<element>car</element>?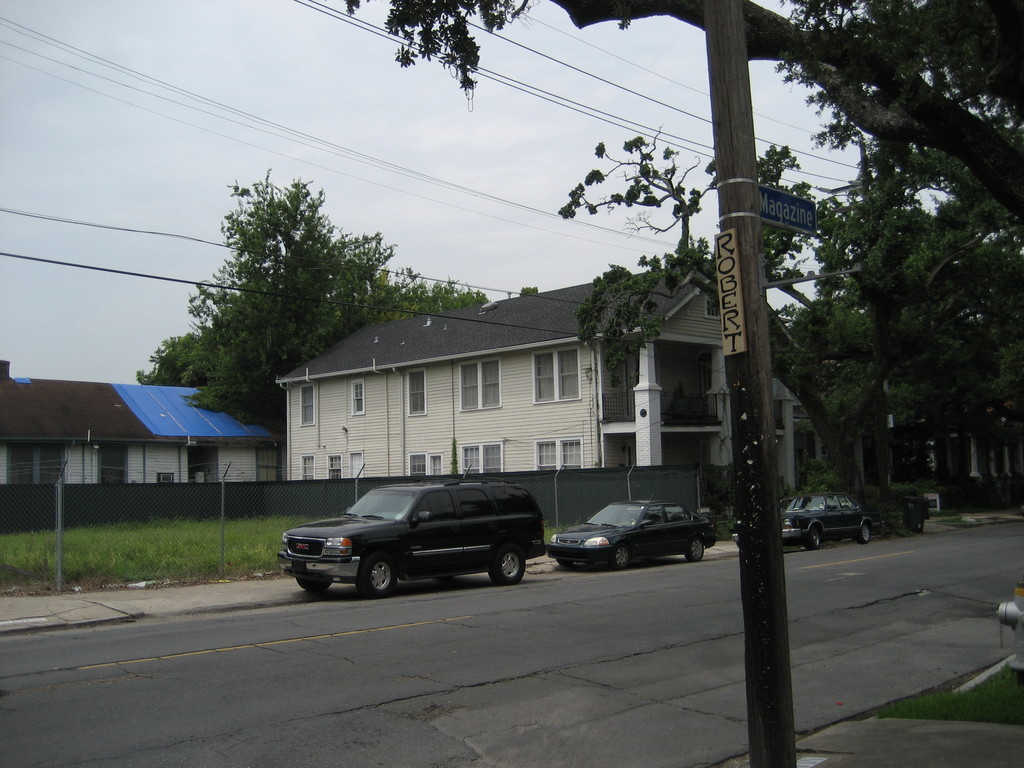
546 497 717 567
